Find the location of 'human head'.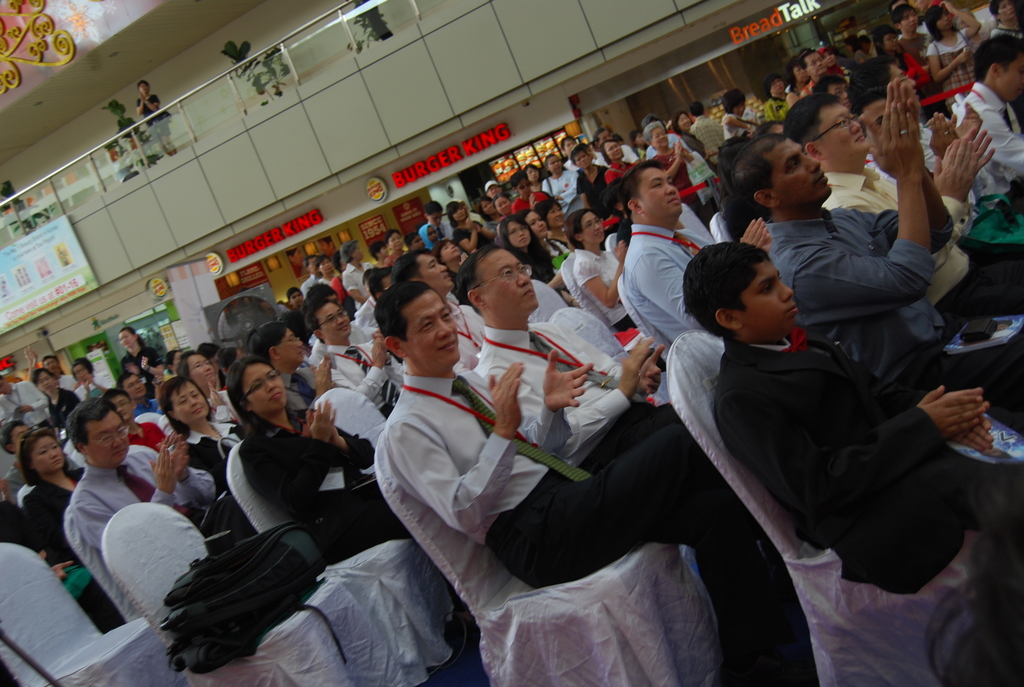
Location: box(602, 140, 622, 159).
